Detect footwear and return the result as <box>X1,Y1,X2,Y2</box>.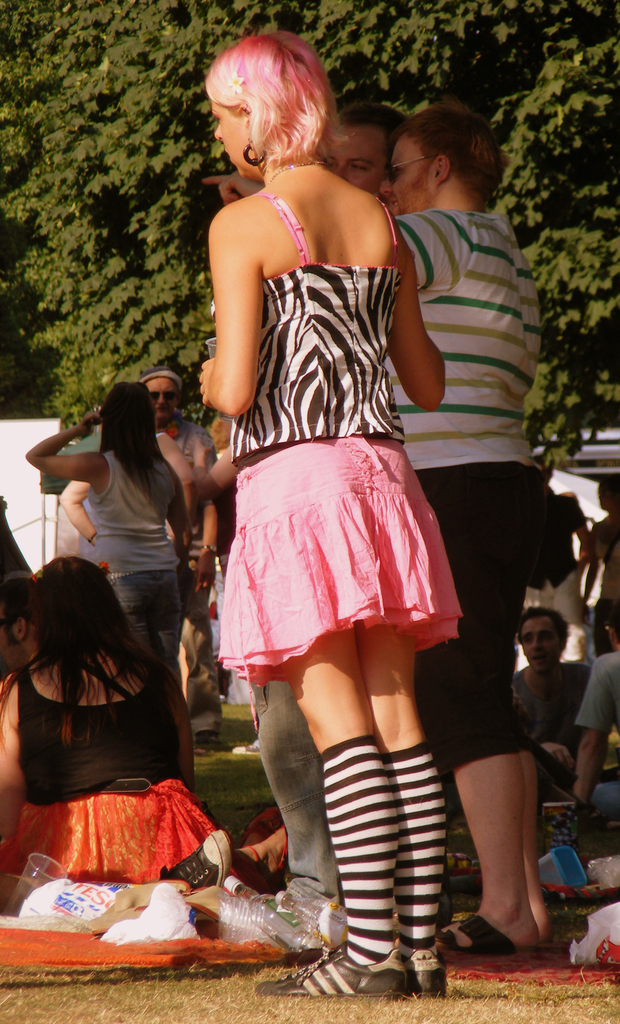
<box>154,829,233,900</box>.
